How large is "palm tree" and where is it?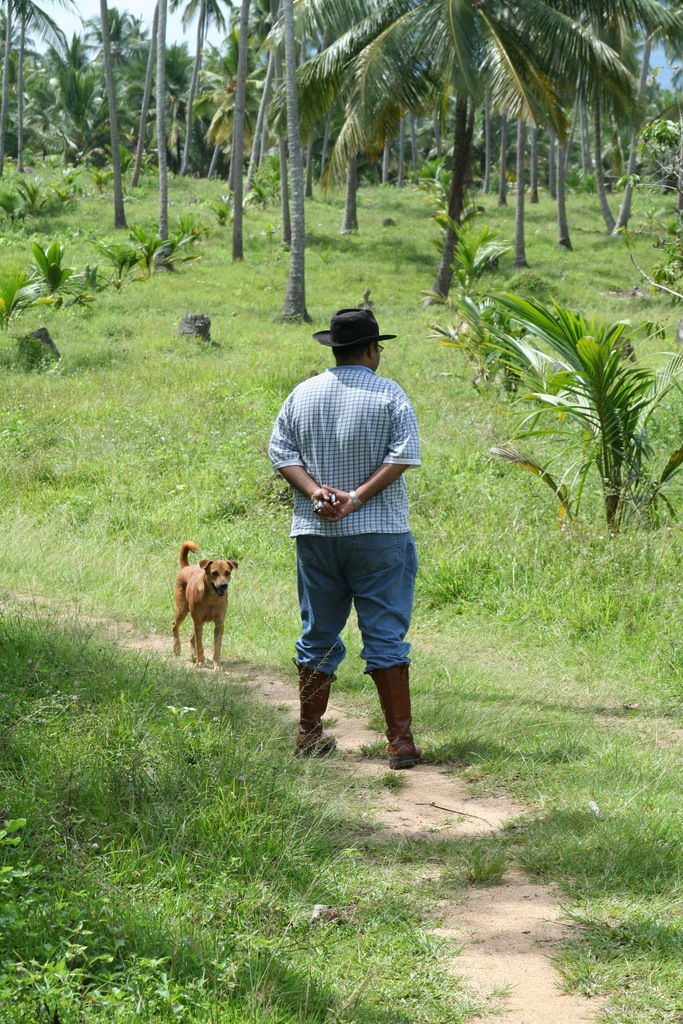
Bounding box: 340:0:641:290.
